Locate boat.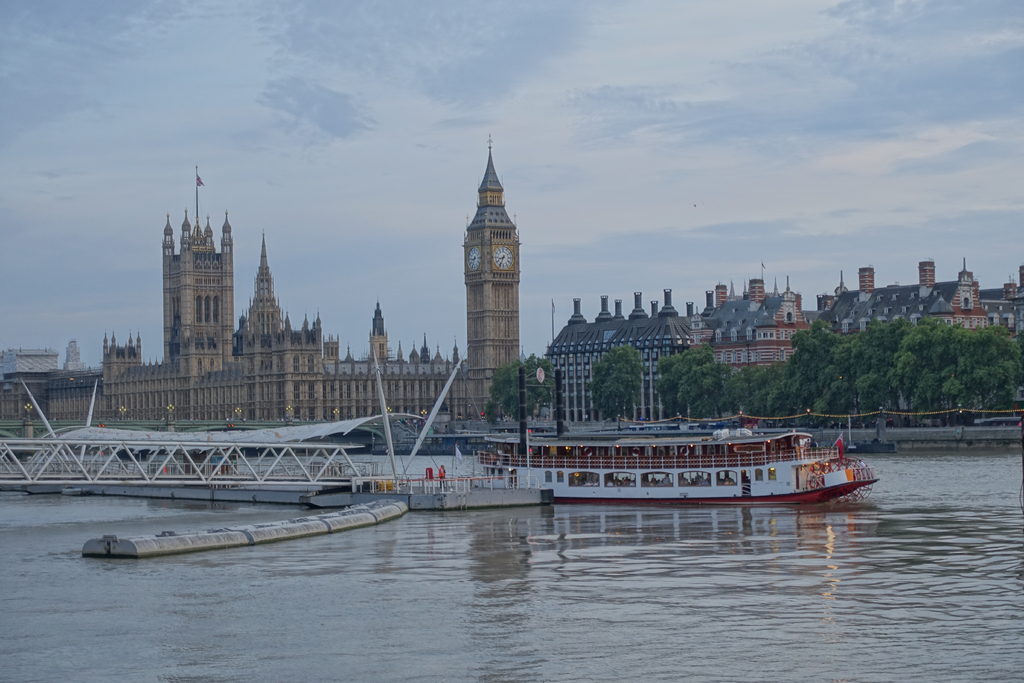
Bounding box: pyautogui.locateOnScreen(426, 405, 884, 515).
